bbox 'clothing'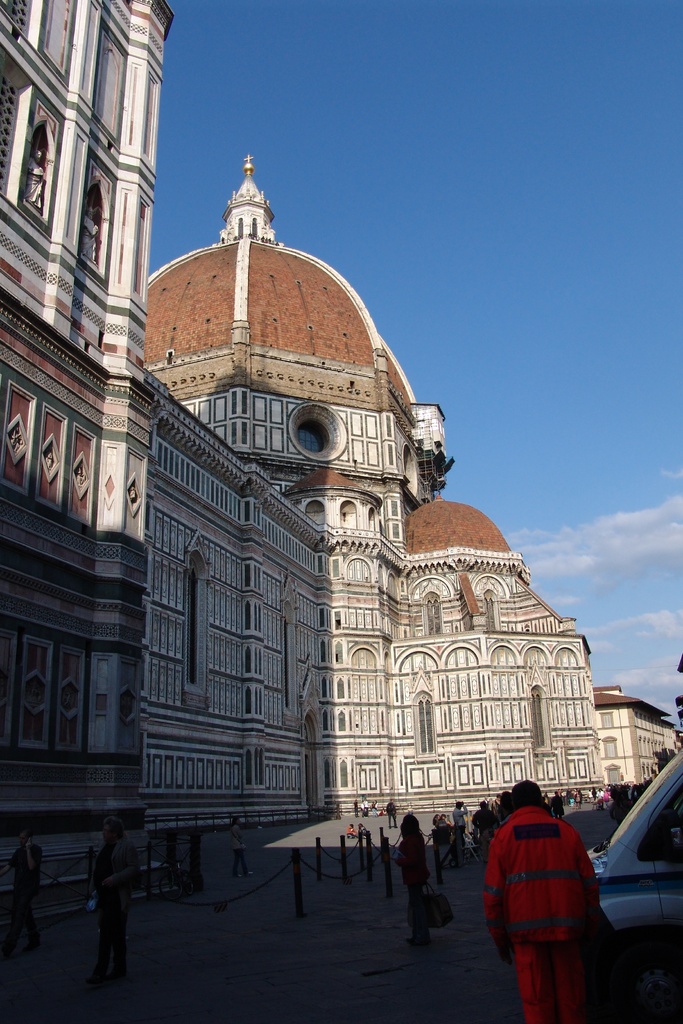
l=384, t=803, r=397, b=829
